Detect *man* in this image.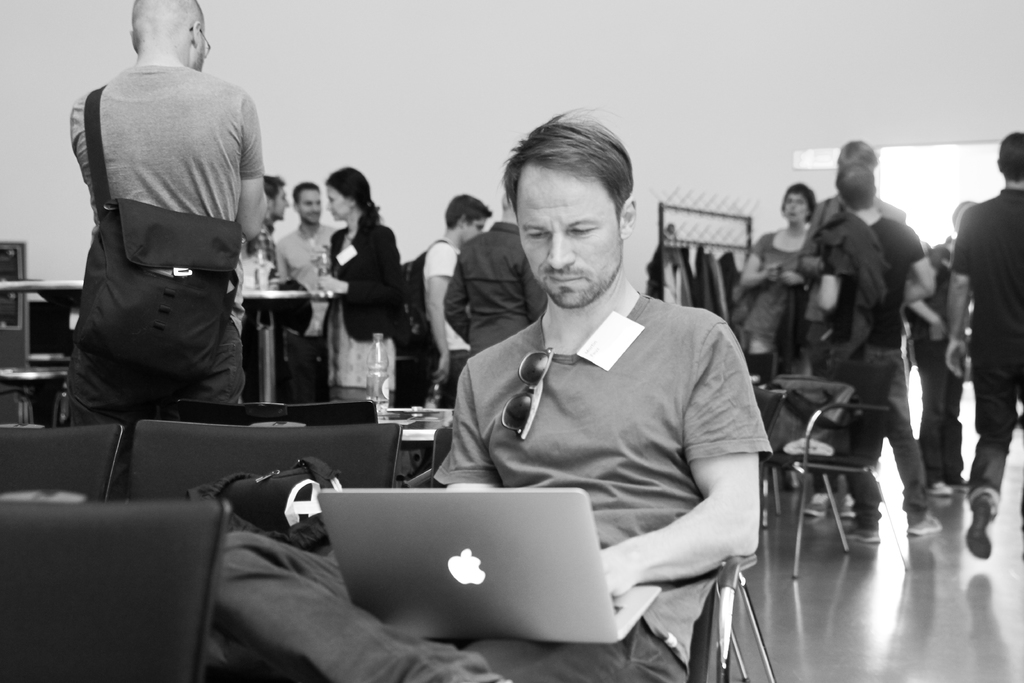
Detection: box(795, 142, 923, 527).
